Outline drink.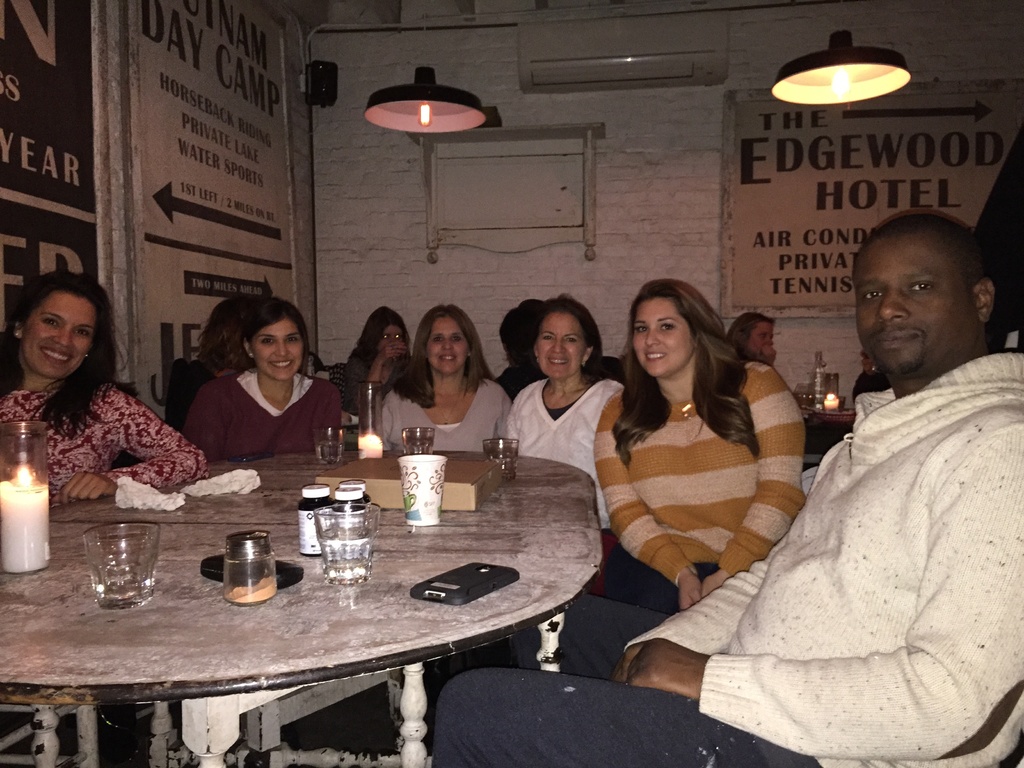
Outline: locate(486, 455, 519, 479).
